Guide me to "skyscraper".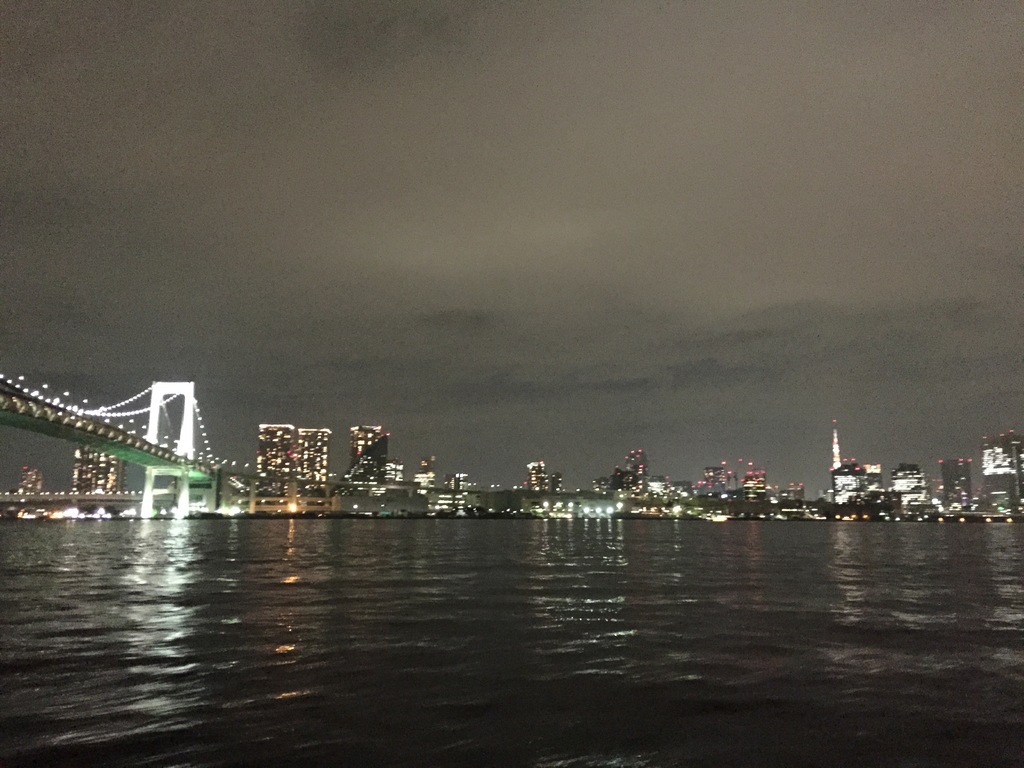
Guidance: [x1=743, y1=471, x2=763, y2=503].
